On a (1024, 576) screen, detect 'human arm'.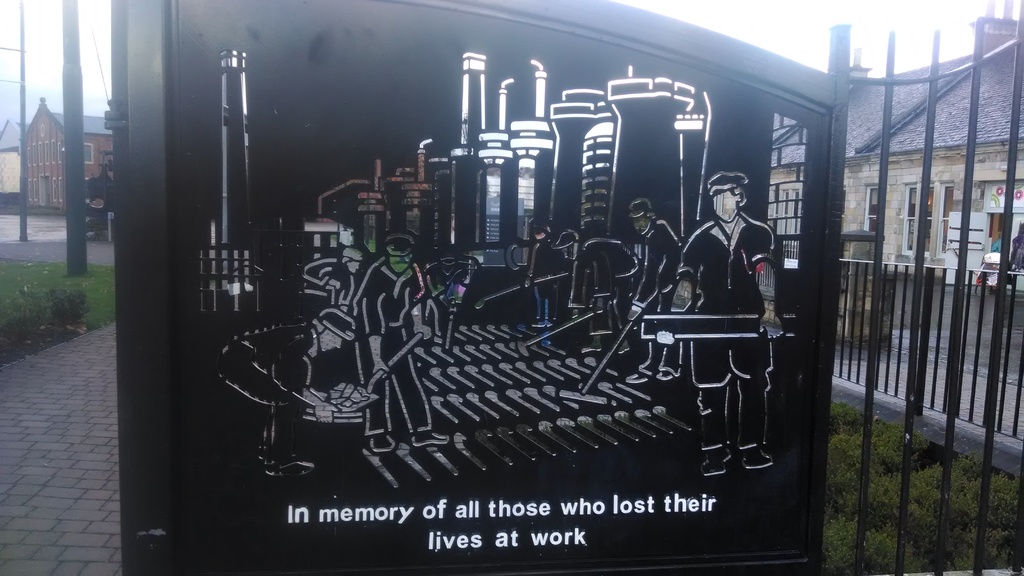
bbox=(408, 271, 433, 341).
